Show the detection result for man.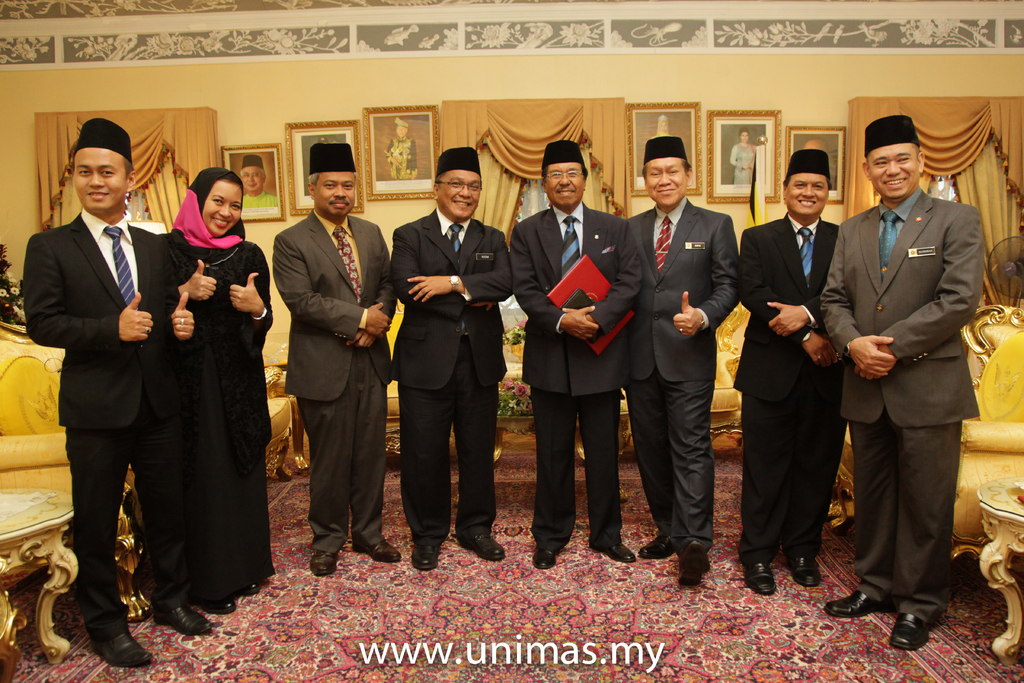
275, 139, 399, 582.
